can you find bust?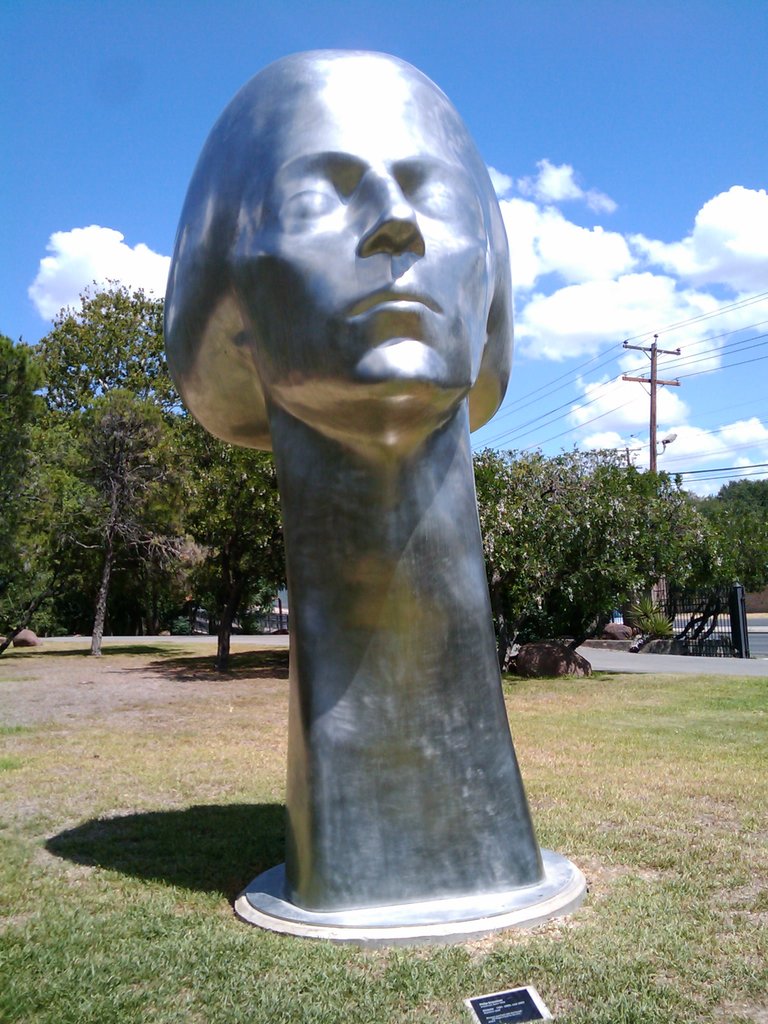
Yes, bounding box: (x1=163, y1=49, x2=548, y2=915).
